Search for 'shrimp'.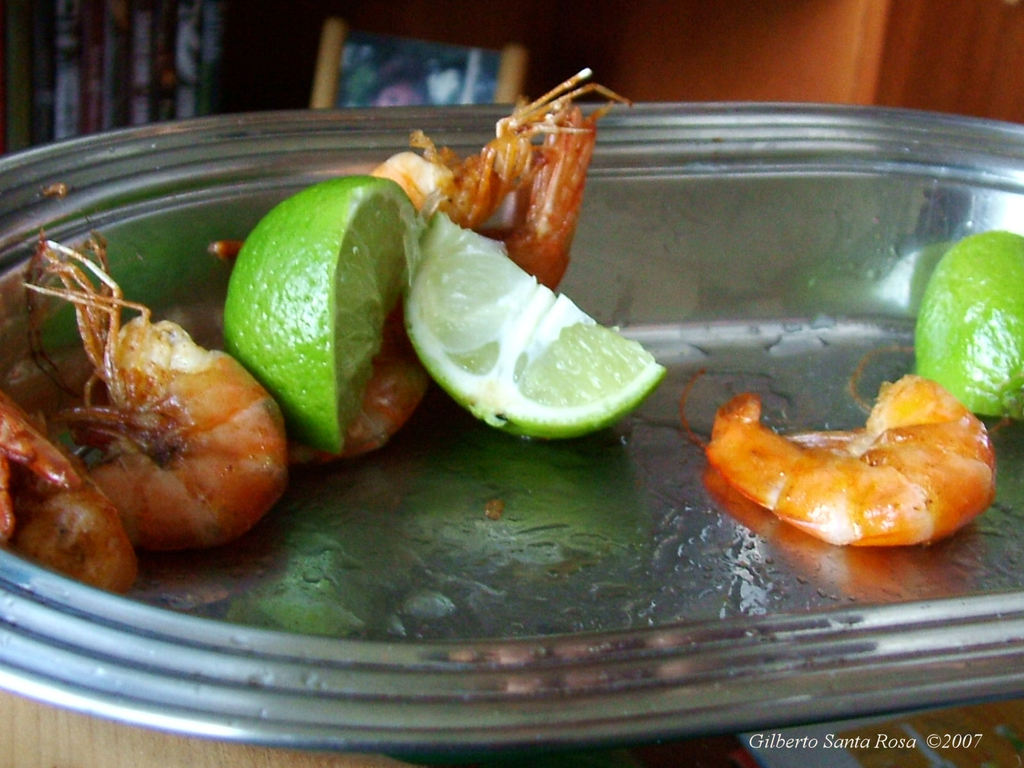
Found at [left=704, top=367, right=997, bottom=547].
